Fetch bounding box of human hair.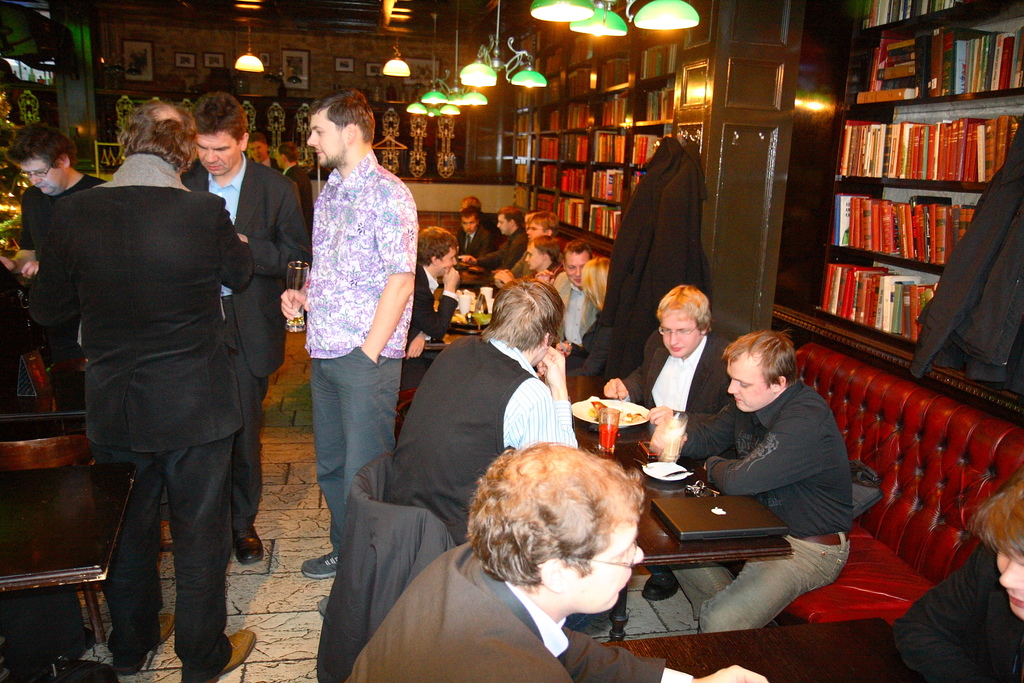
Bbox: [496,206,530,228].
